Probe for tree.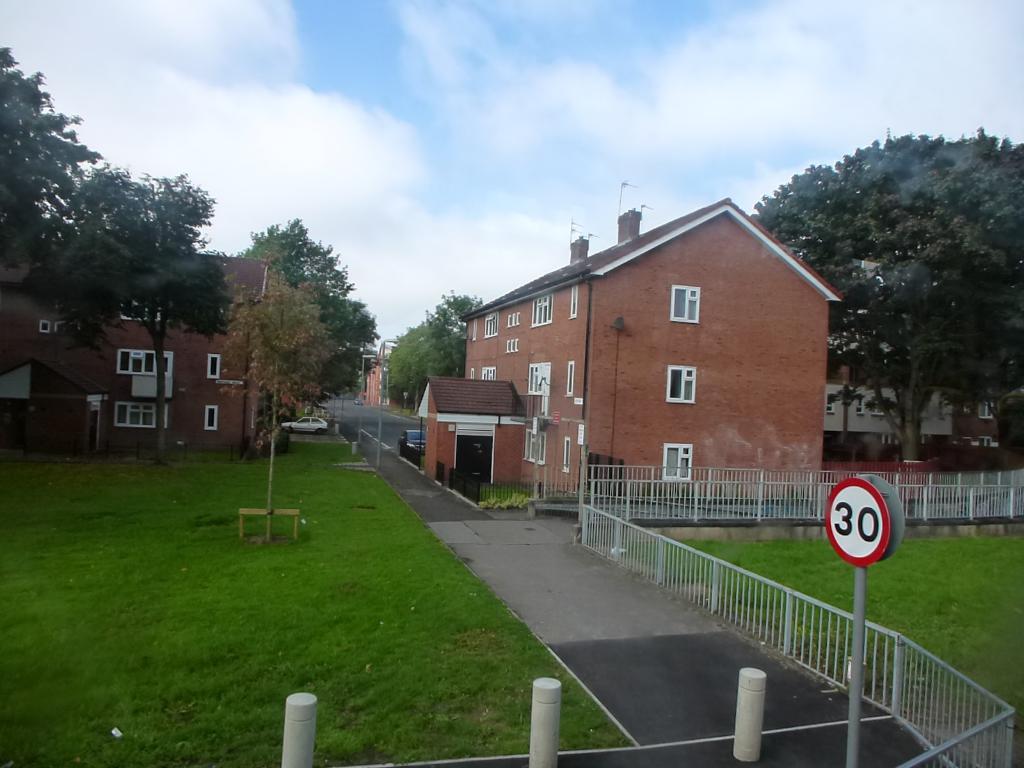
Probe result: {"left": 387, "top": 288, "right": 490, "bottom": 410}.
